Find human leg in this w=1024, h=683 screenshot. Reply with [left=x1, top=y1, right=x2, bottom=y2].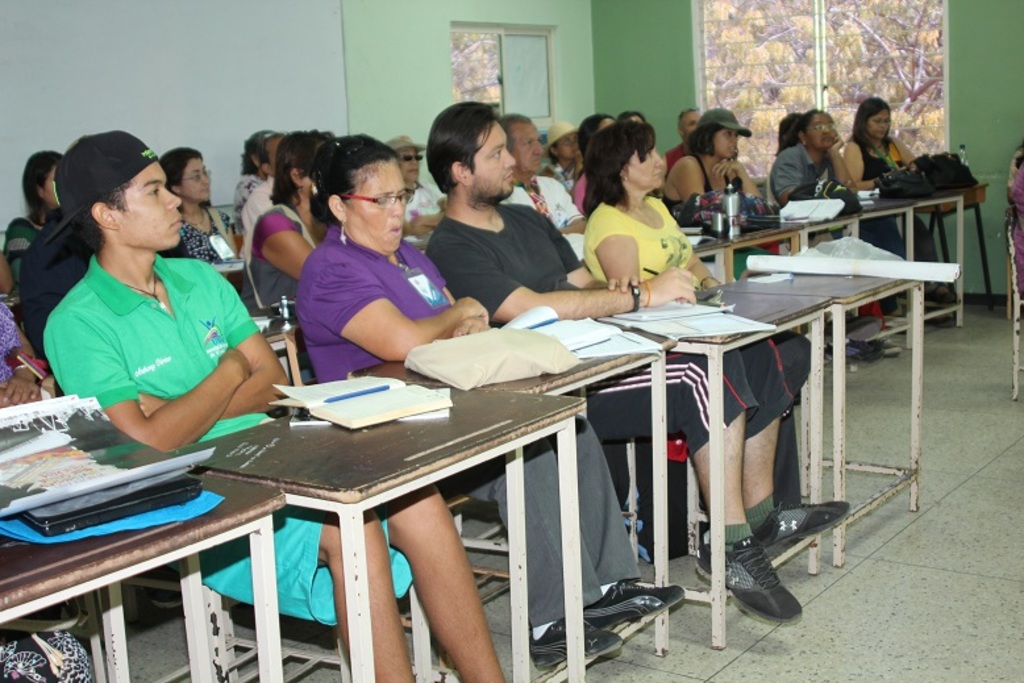
[left=853, top=213, right=902, bottom=257].
